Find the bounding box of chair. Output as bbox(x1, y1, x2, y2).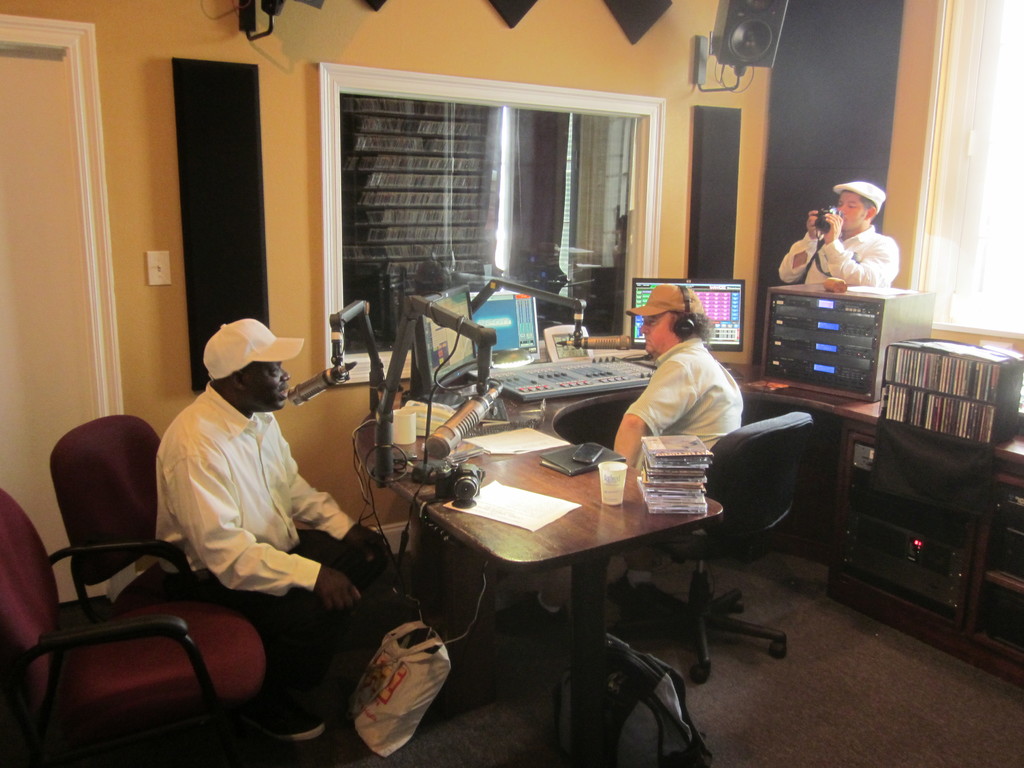
bbox(613, 409, 814, 687).
